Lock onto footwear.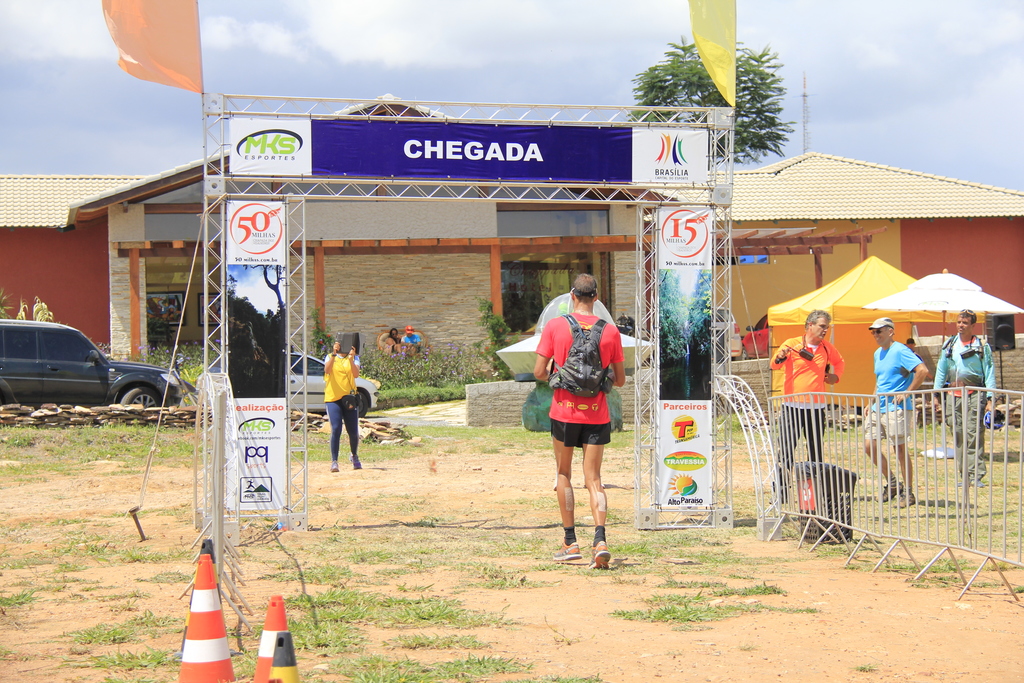
Locked: BBox(350, 453, 362, 473).
